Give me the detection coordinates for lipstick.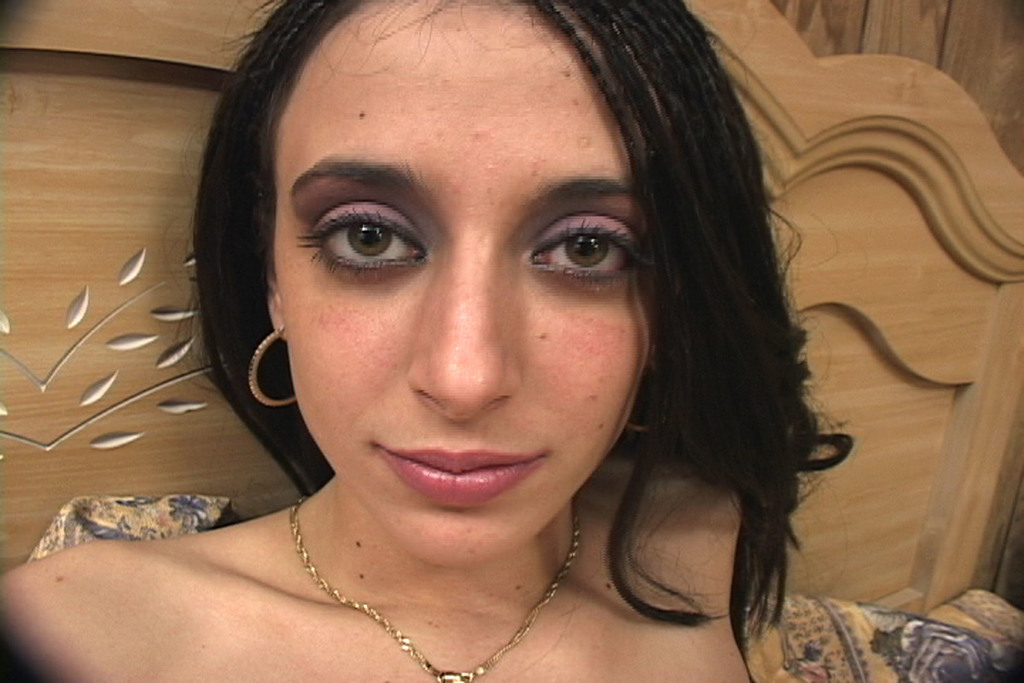
box=[375, 446, 549, 501].
